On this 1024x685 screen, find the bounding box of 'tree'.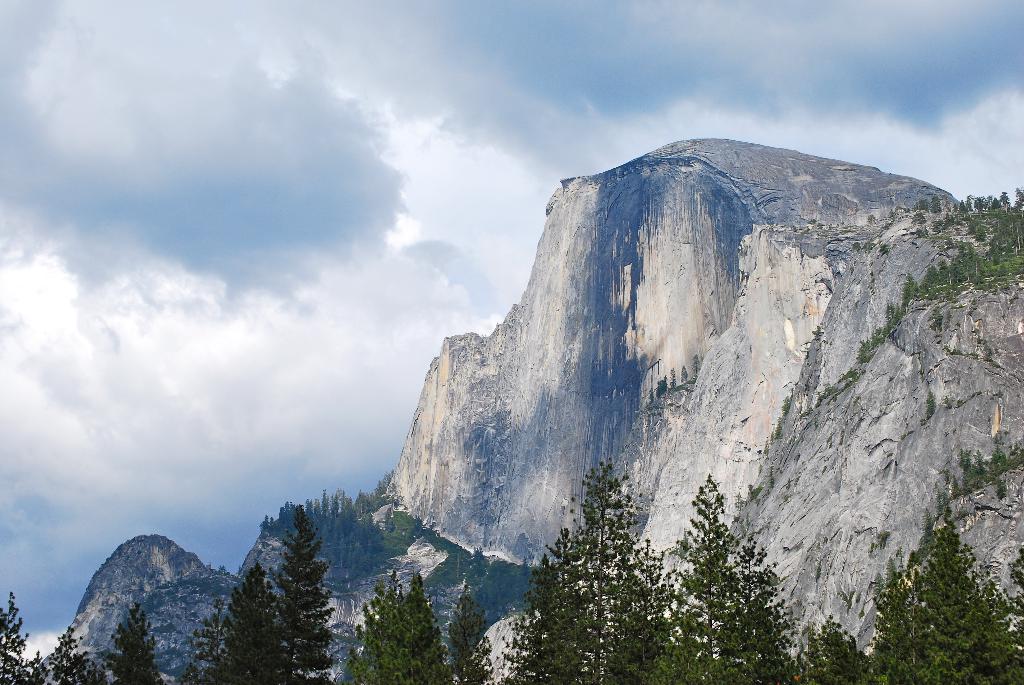
Bounding box: 180/506/320/684.
